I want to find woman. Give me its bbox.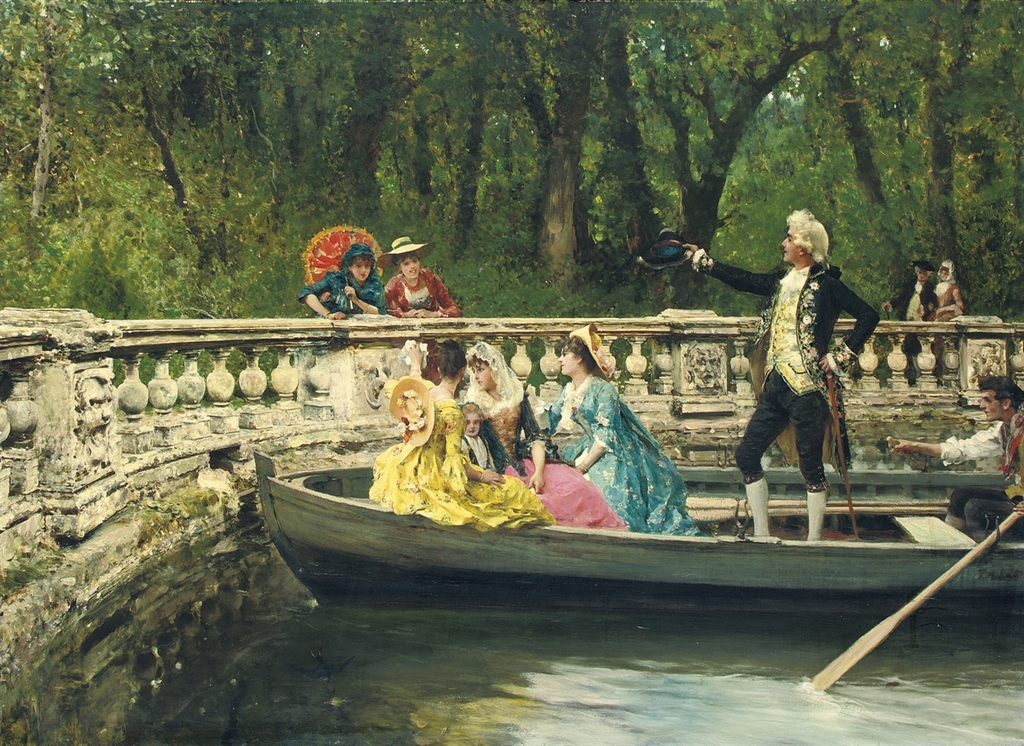
(926, 259, 964, 326).
